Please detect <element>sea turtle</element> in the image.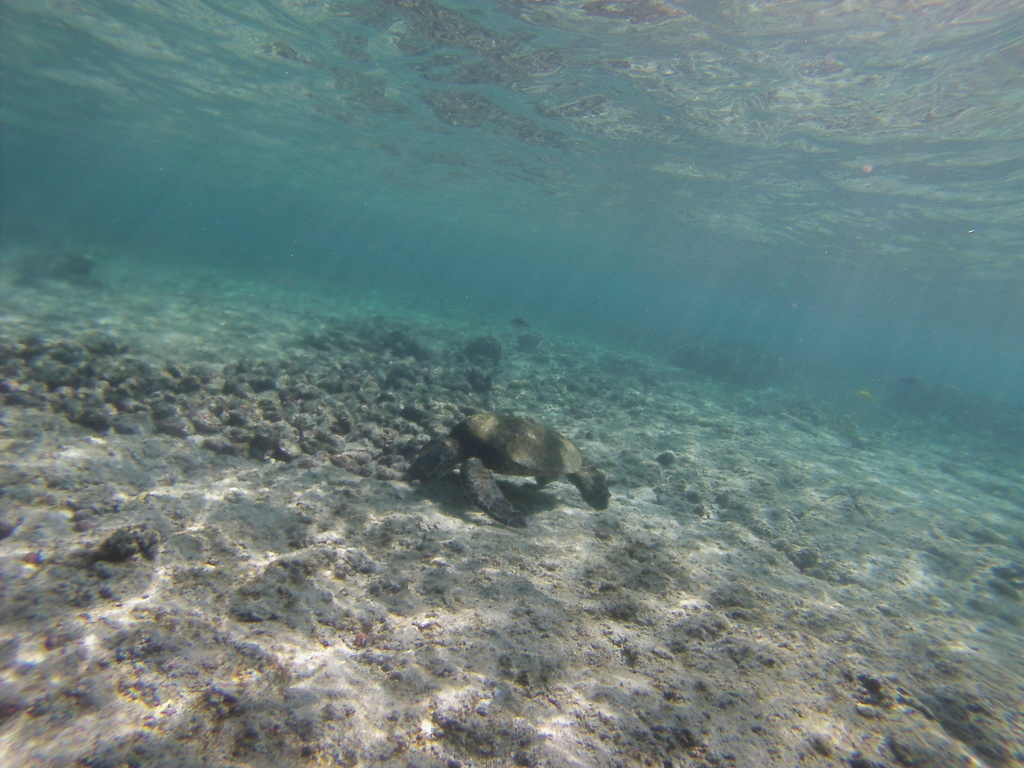
x1=407, y1=410, x2=607, y2=527.
